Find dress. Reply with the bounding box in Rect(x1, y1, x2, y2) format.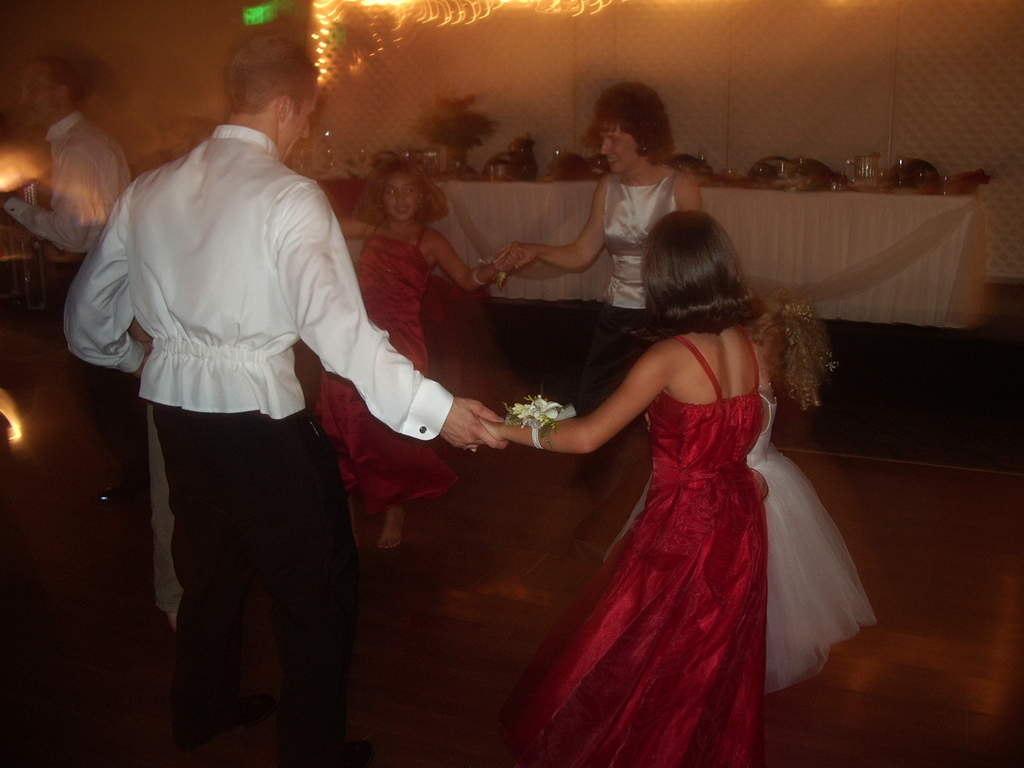
Rect(307, 225, 459, 516).
